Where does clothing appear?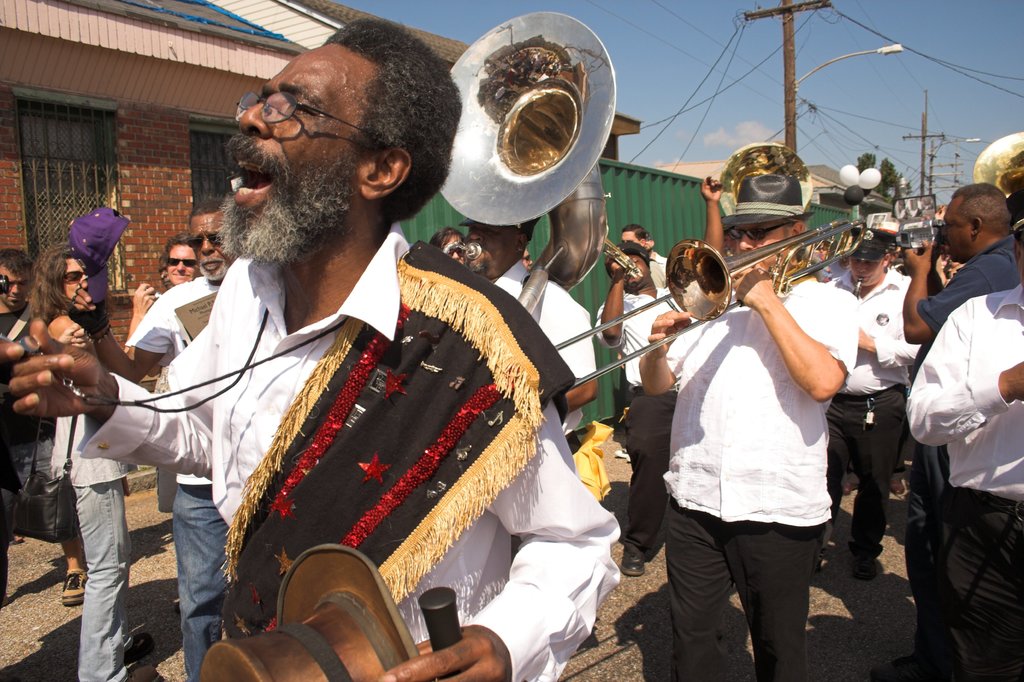
Appears at <bbox>48, 328, 144, 681</bbox>.
